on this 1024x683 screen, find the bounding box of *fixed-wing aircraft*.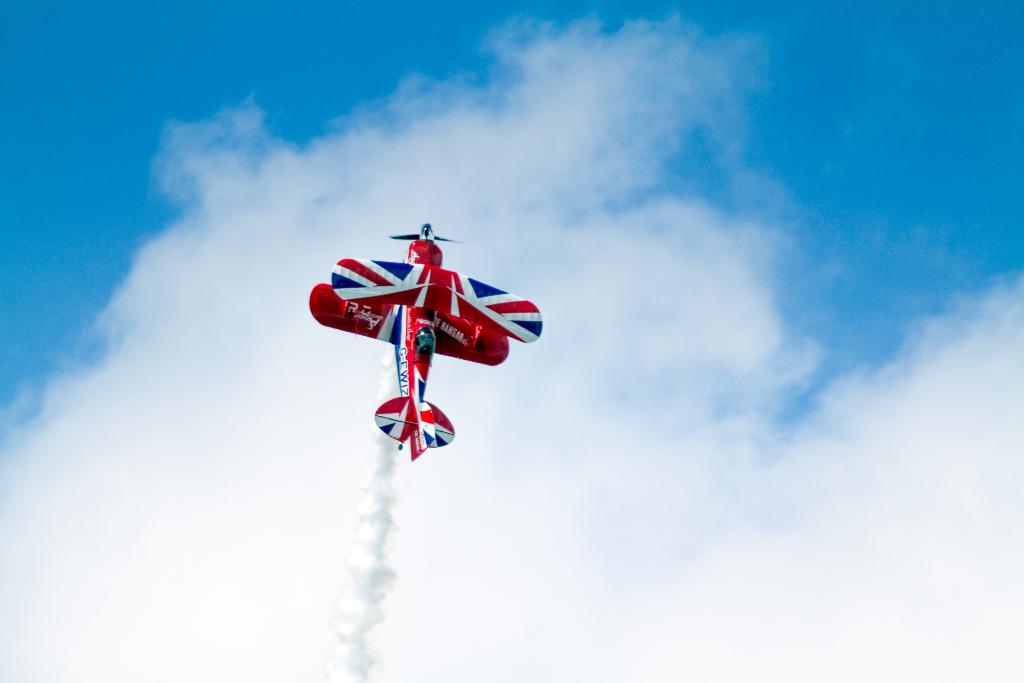
Bounding box: box=[308, 219, 544, 458].
